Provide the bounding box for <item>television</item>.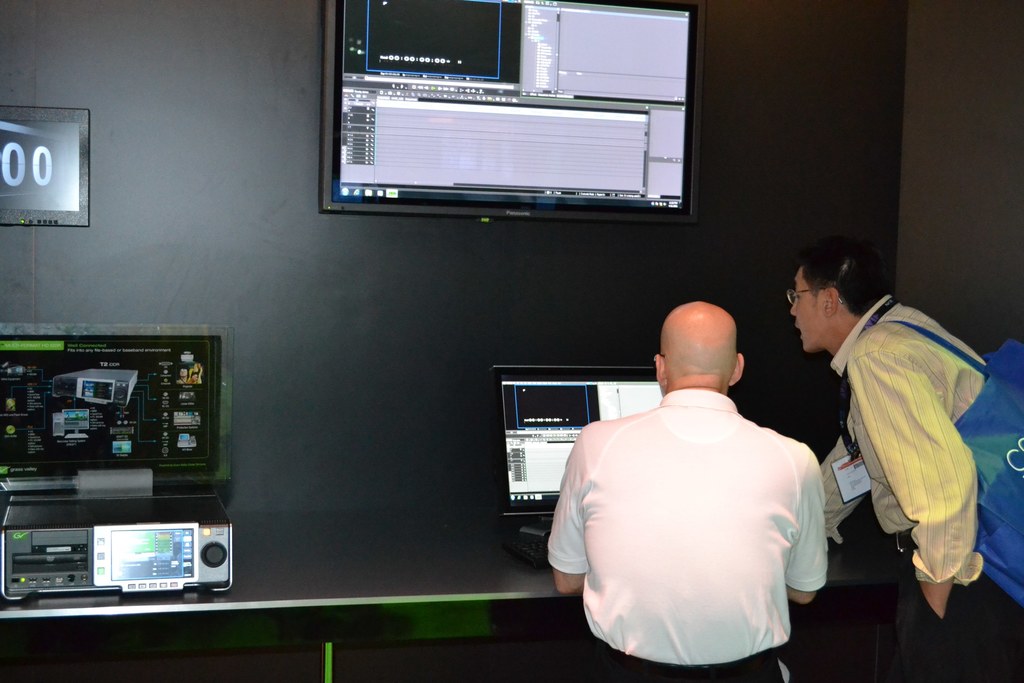
bbox=(319, 0, 705, 224).
